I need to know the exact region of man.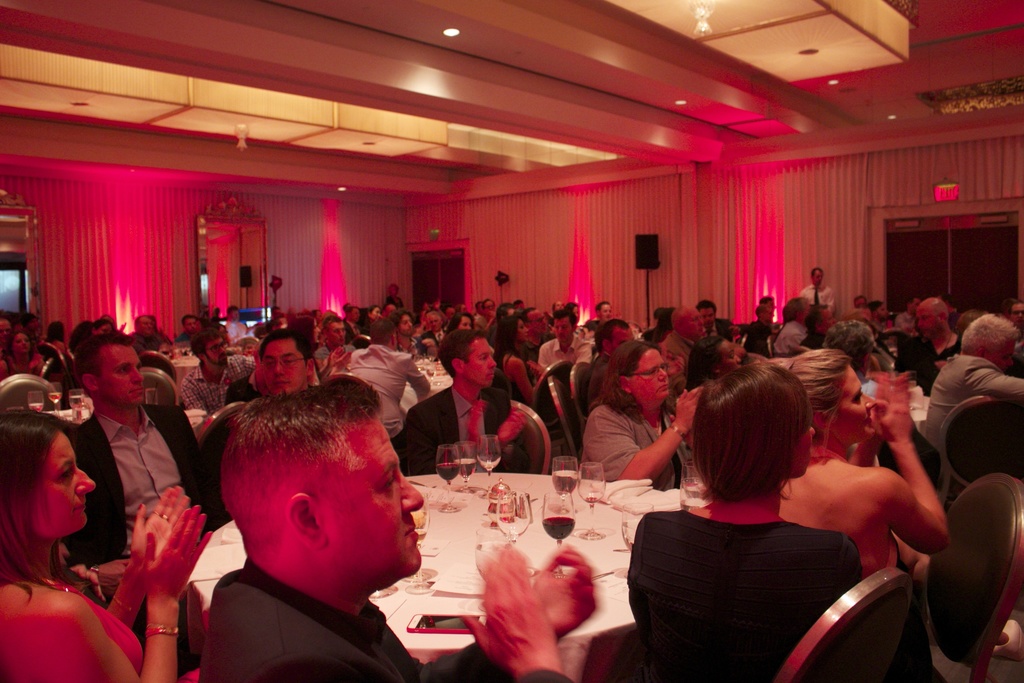
Region: 399 329 532 472.
